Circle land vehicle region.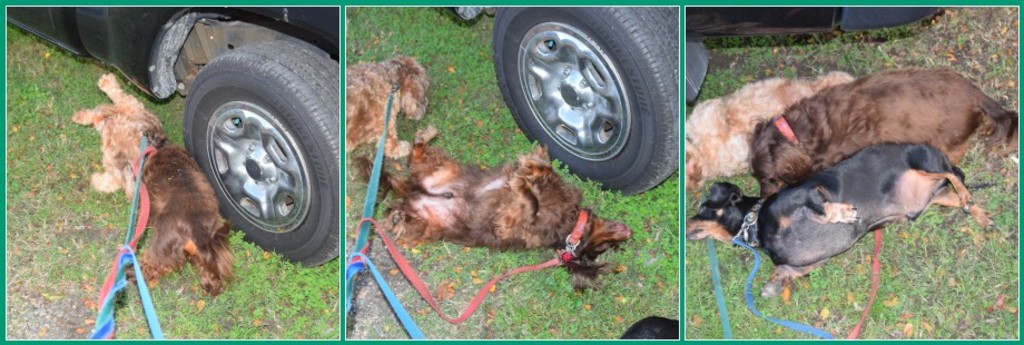
Region: <region>0, 2, 348, 269</region>.
